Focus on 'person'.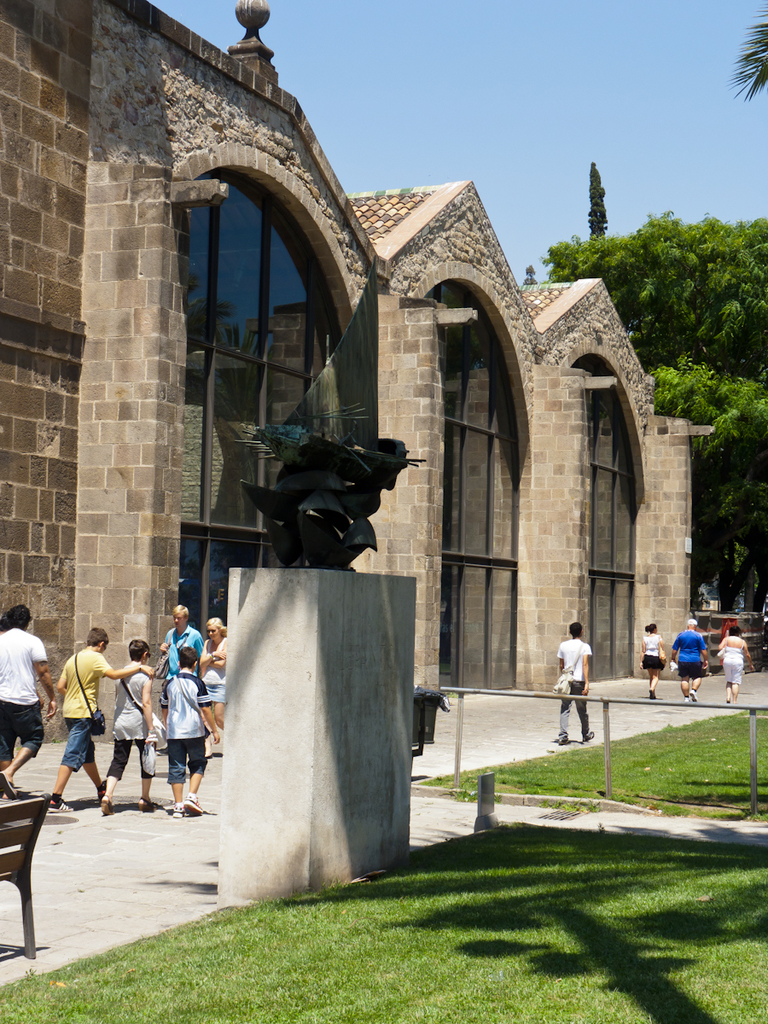
Focused at left=672, top=616, right=701, bottom=699.
